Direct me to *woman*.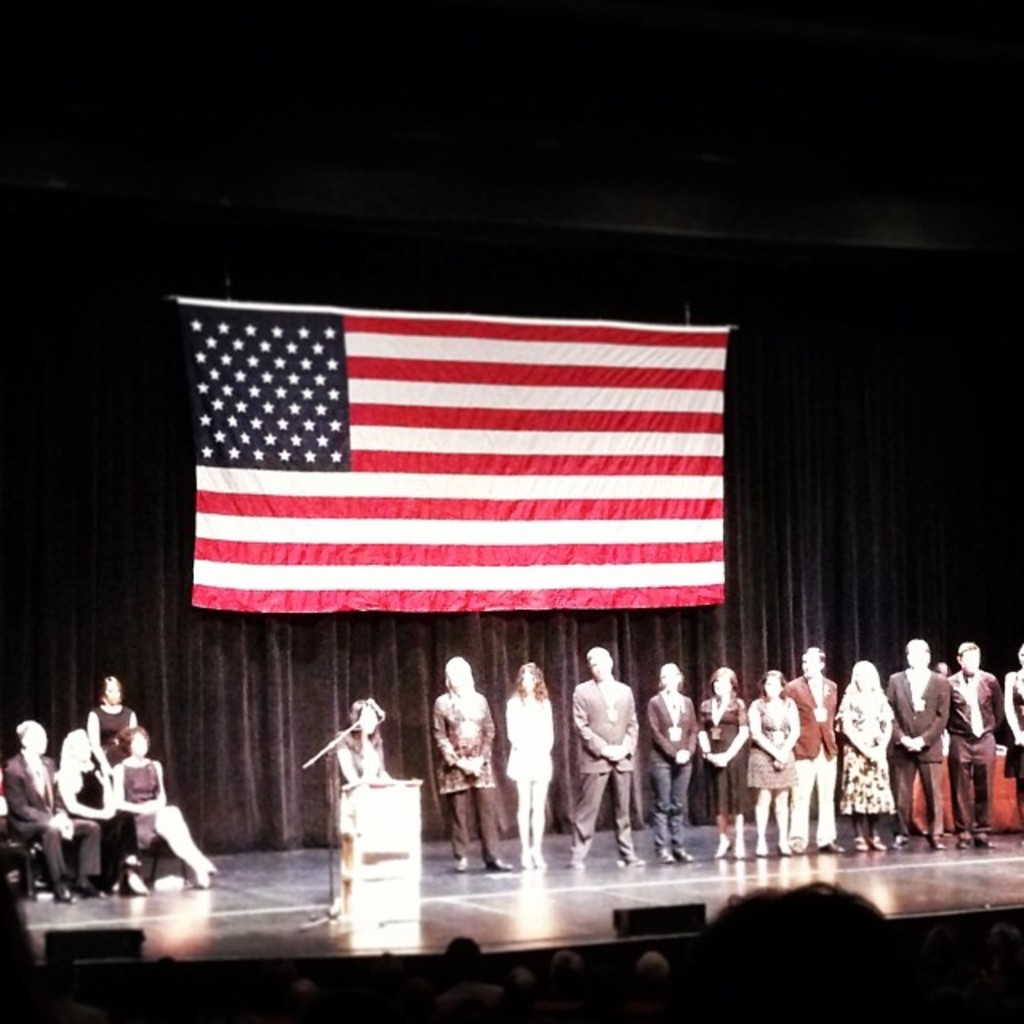
Direction: Rect(744, 669, 802, 856).
